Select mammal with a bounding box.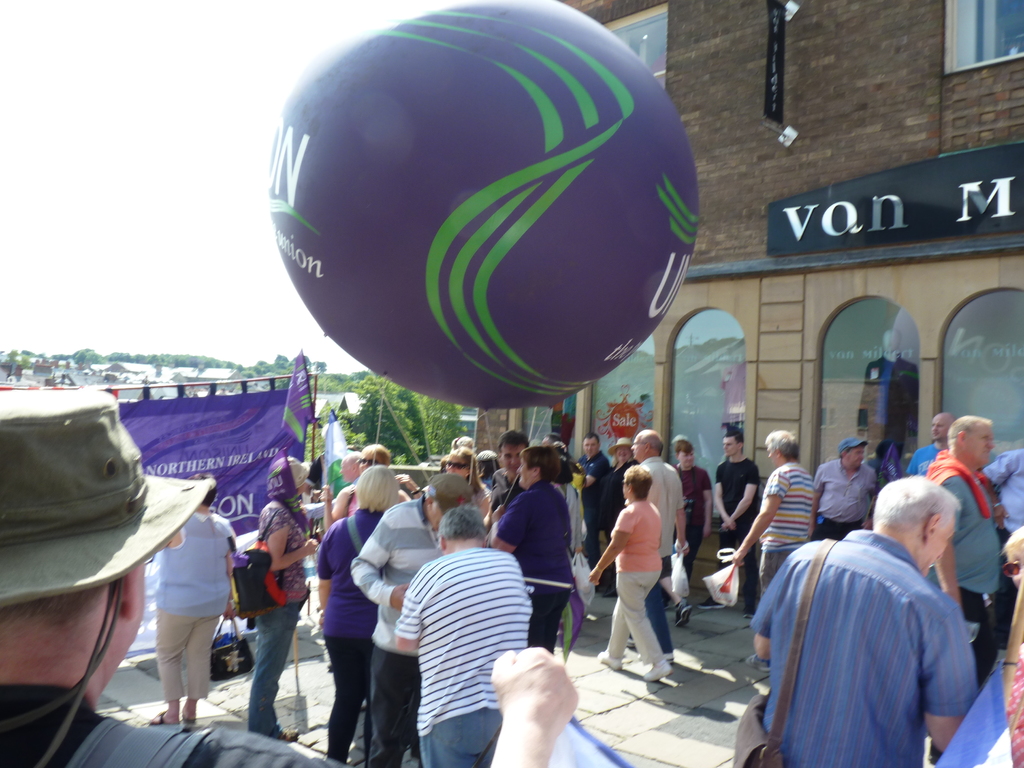
541, 434, 566, 466.
